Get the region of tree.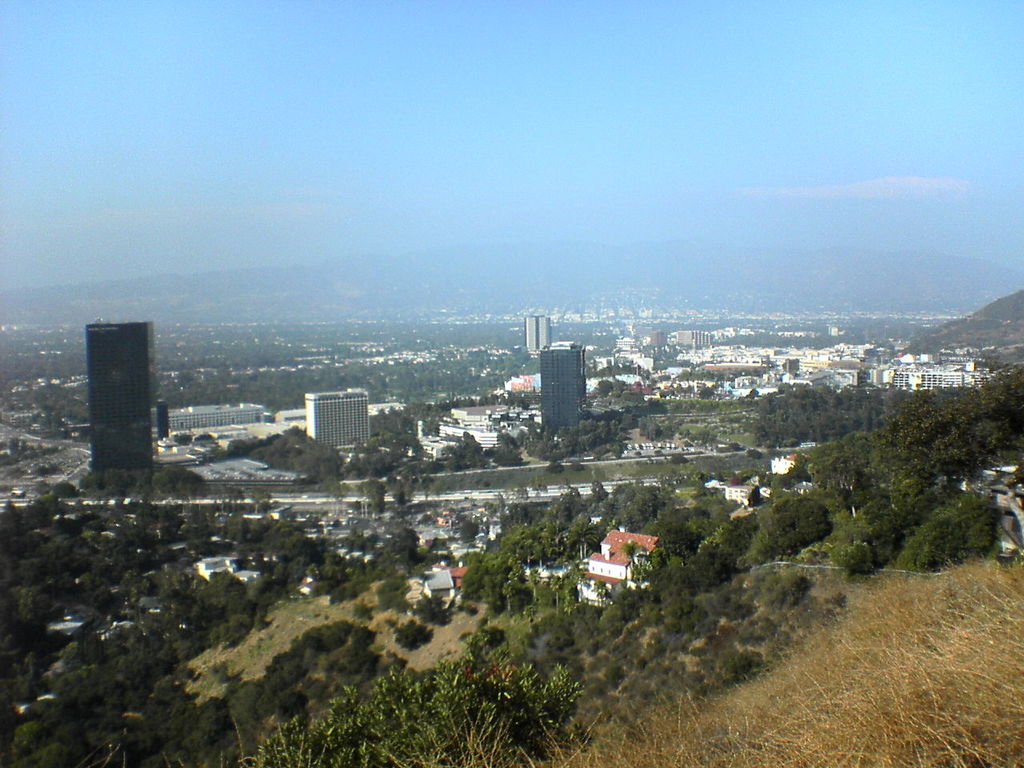
(x1=214, y1=630, x2=386, y2=700).
